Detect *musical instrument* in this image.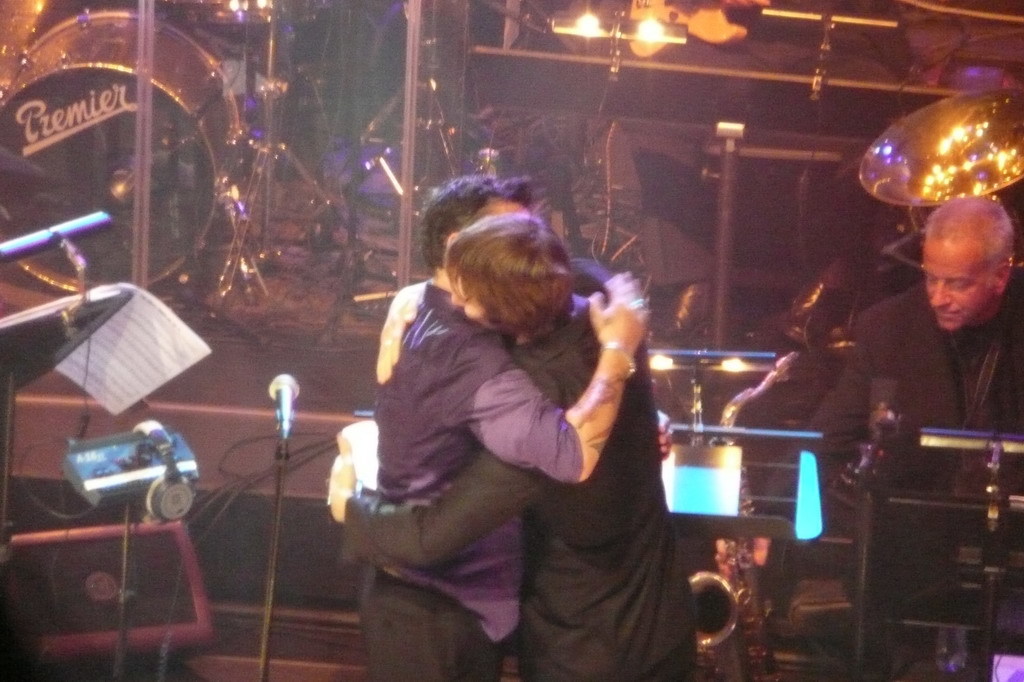
Detection: [left=622, top=0, right=771, bottom=71].
